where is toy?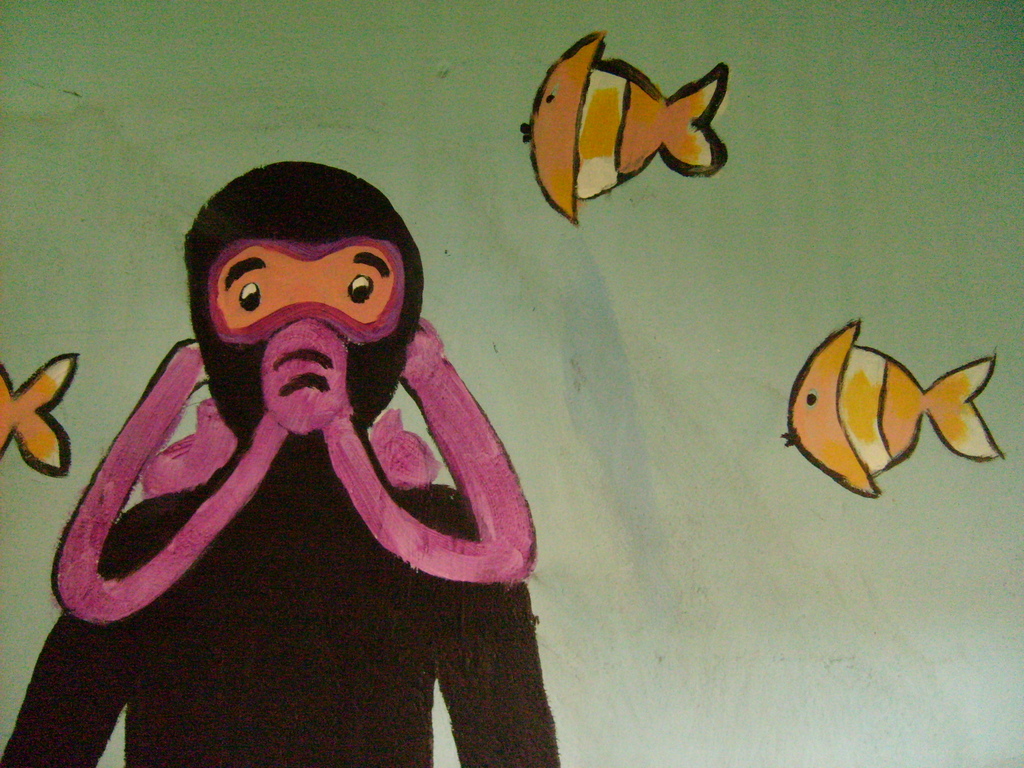
{"x1": 57, "y1": 147, "x2": 573, "y2": 753}.
